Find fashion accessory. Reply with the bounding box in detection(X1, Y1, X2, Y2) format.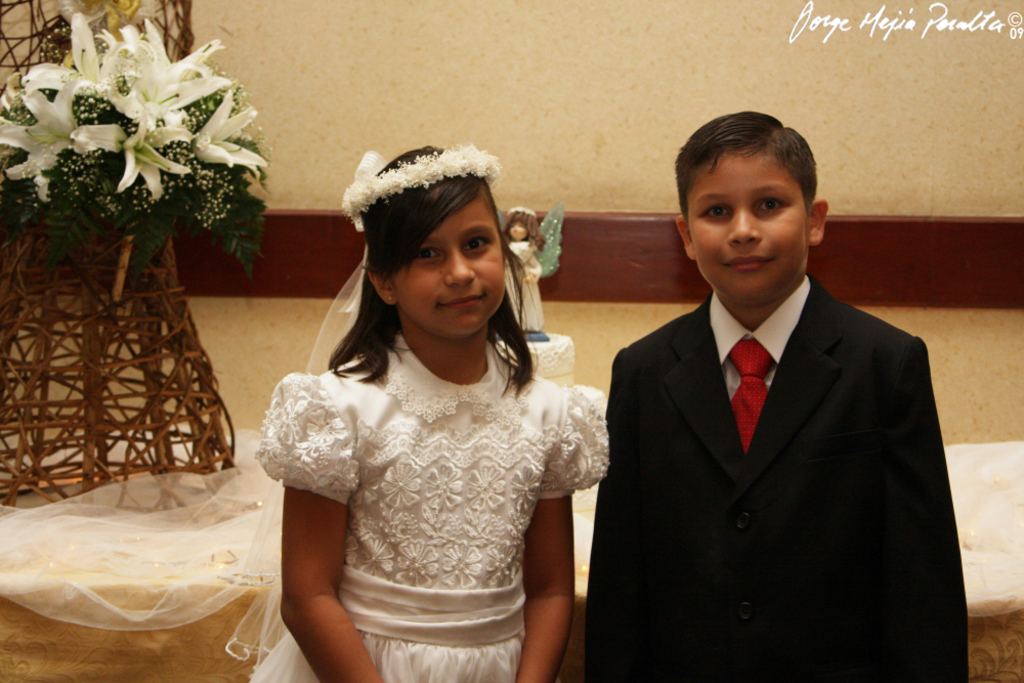
detection(507, 204, 537, 220).
